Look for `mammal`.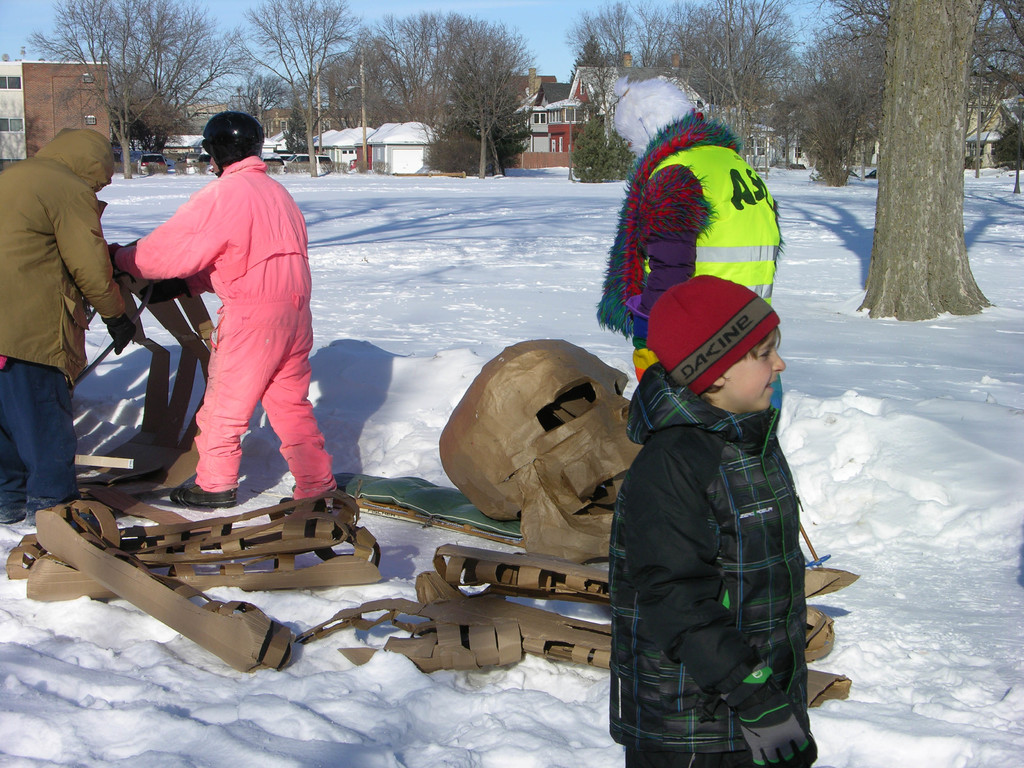
Found: x1=10, y1=81, x2=125, y2=518.
